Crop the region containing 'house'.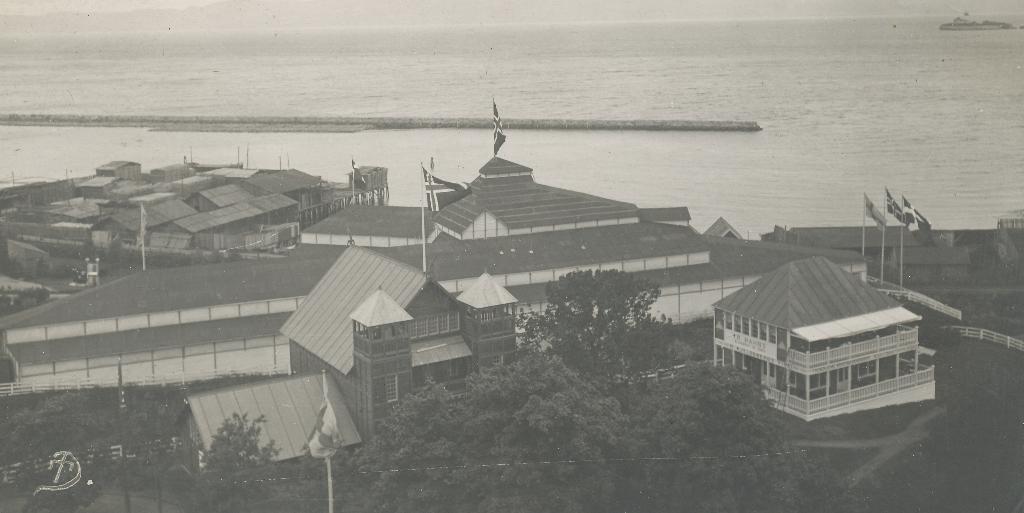
Crop region: [282,242,520,449].
